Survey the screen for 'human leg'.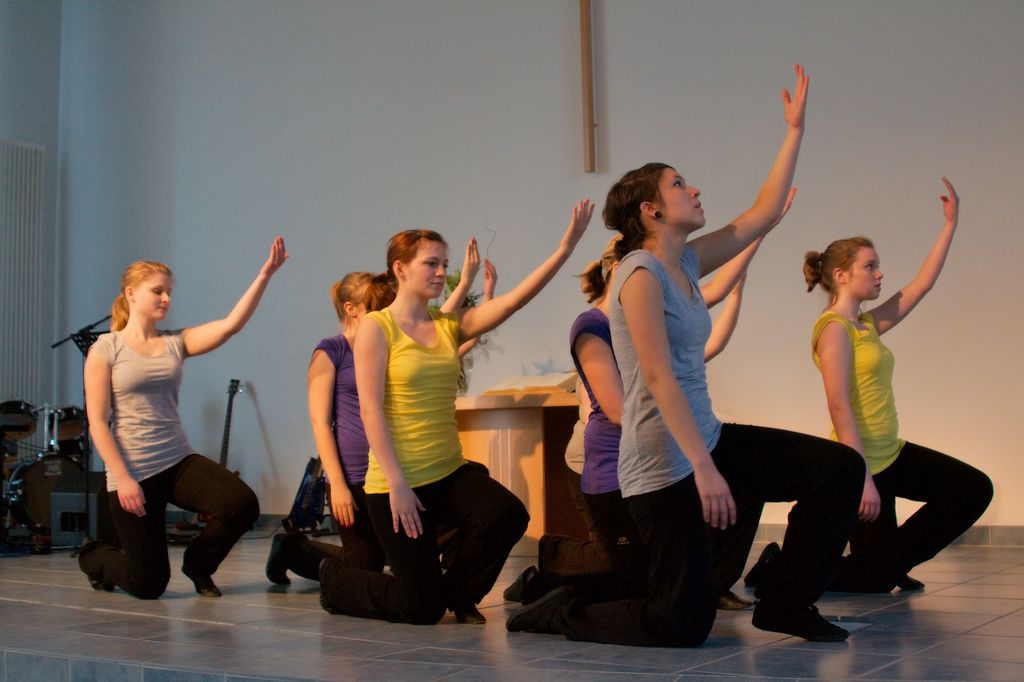
Survey found: crop(503, 489, 620, 596).
